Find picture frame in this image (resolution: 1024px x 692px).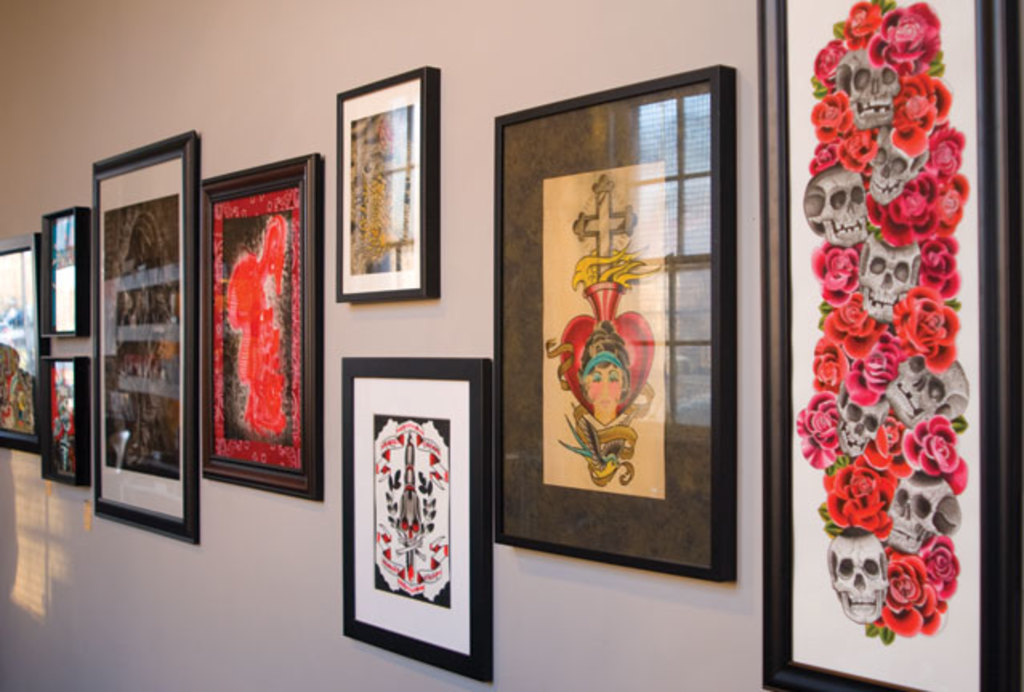
pyautogui.locateOnScreen(0, 240, 40, 453).
